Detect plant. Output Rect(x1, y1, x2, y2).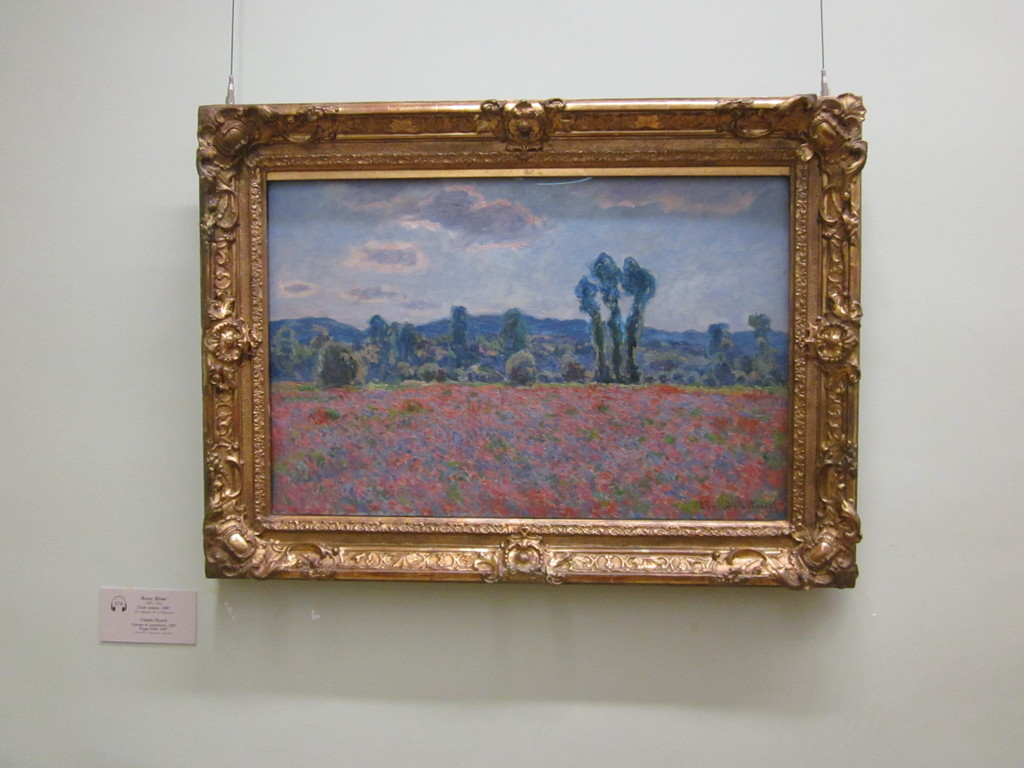
Rect(637, 366, 657, 381).
